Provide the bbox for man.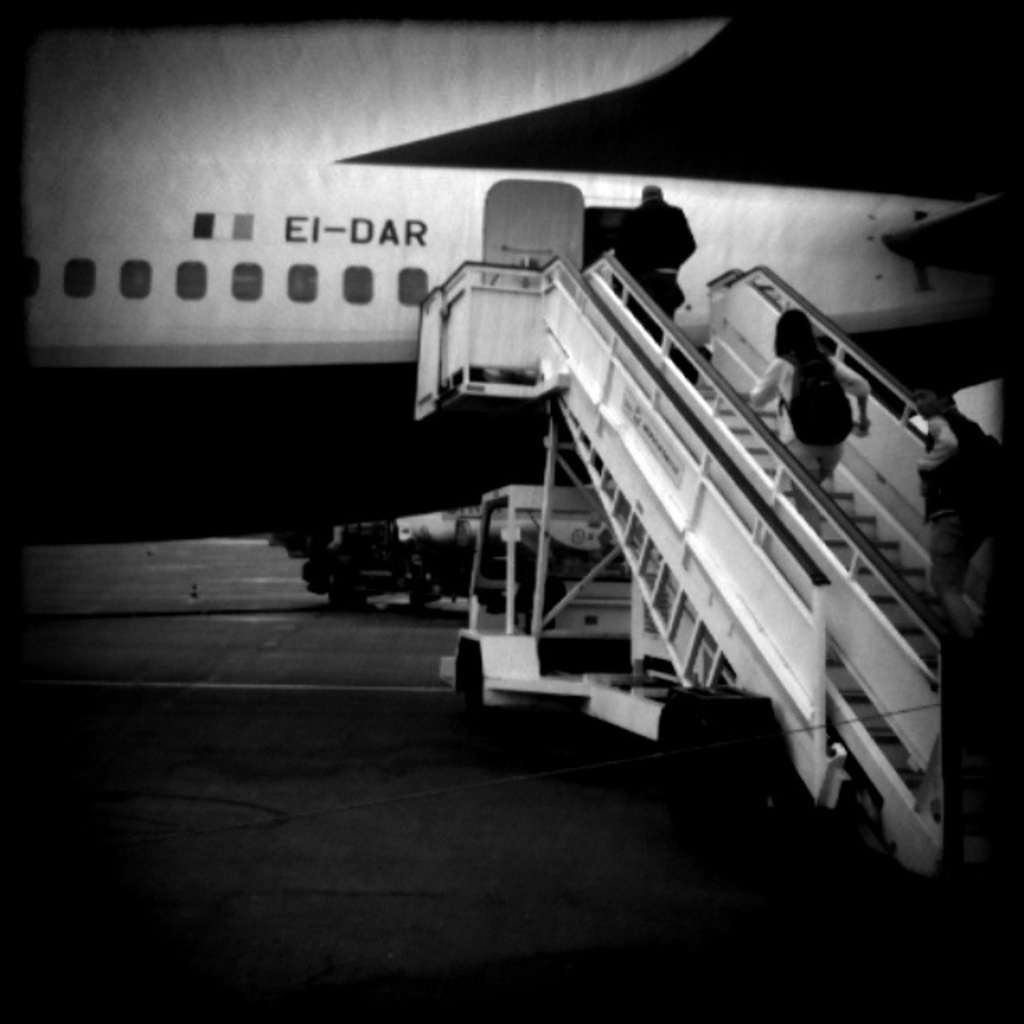
locate(914, 376, 1002, 656).
